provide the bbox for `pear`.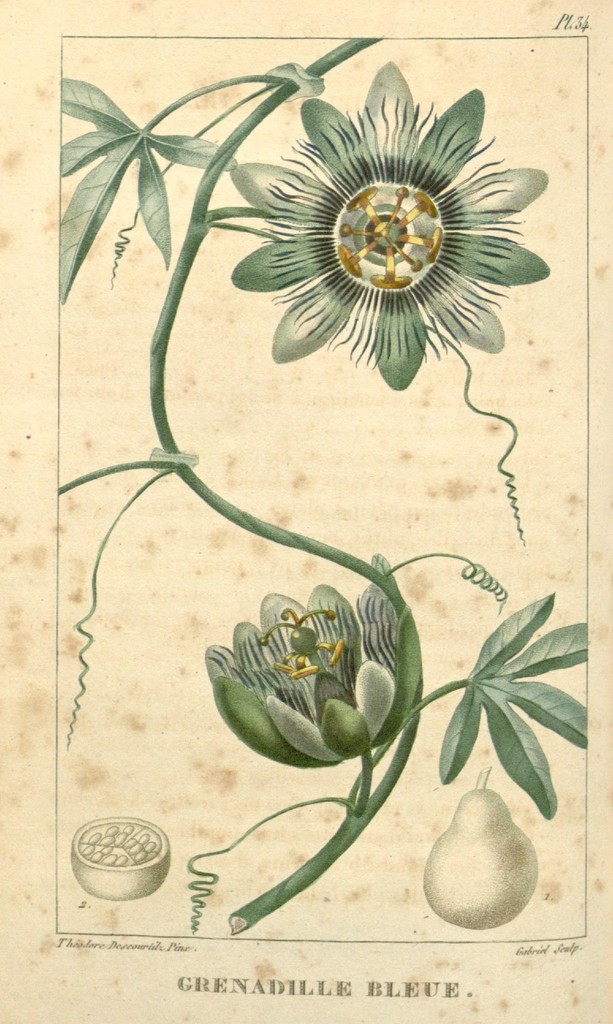
box=[420, 792, 539, 929].
